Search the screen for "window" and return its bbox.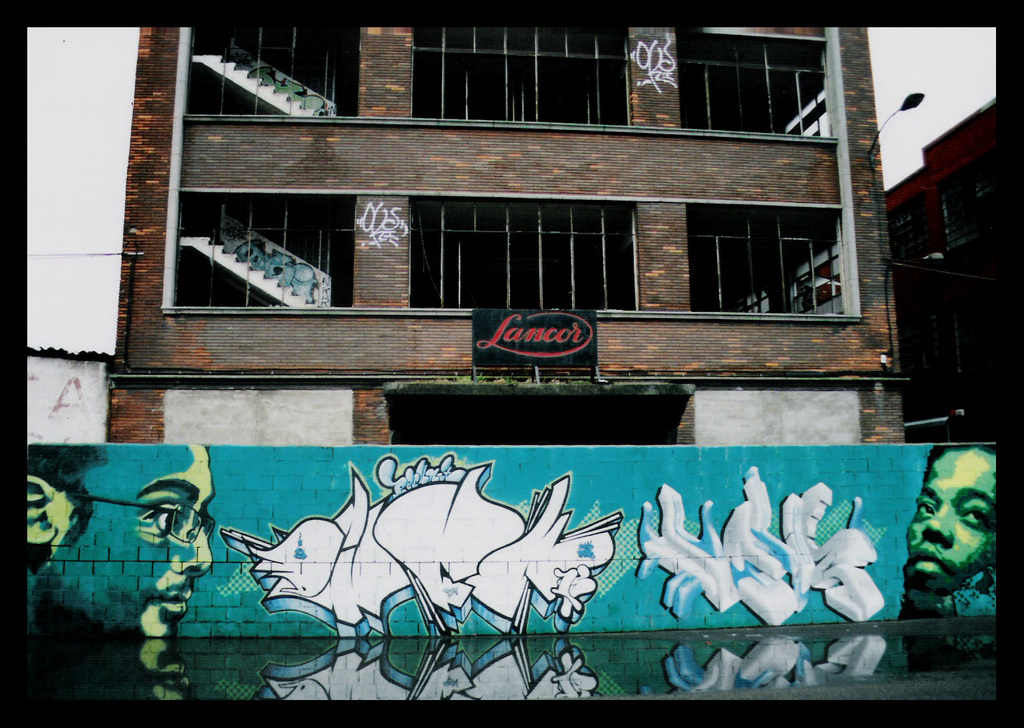
Found: x1=167 y1=192 x2=362 y2=311.
